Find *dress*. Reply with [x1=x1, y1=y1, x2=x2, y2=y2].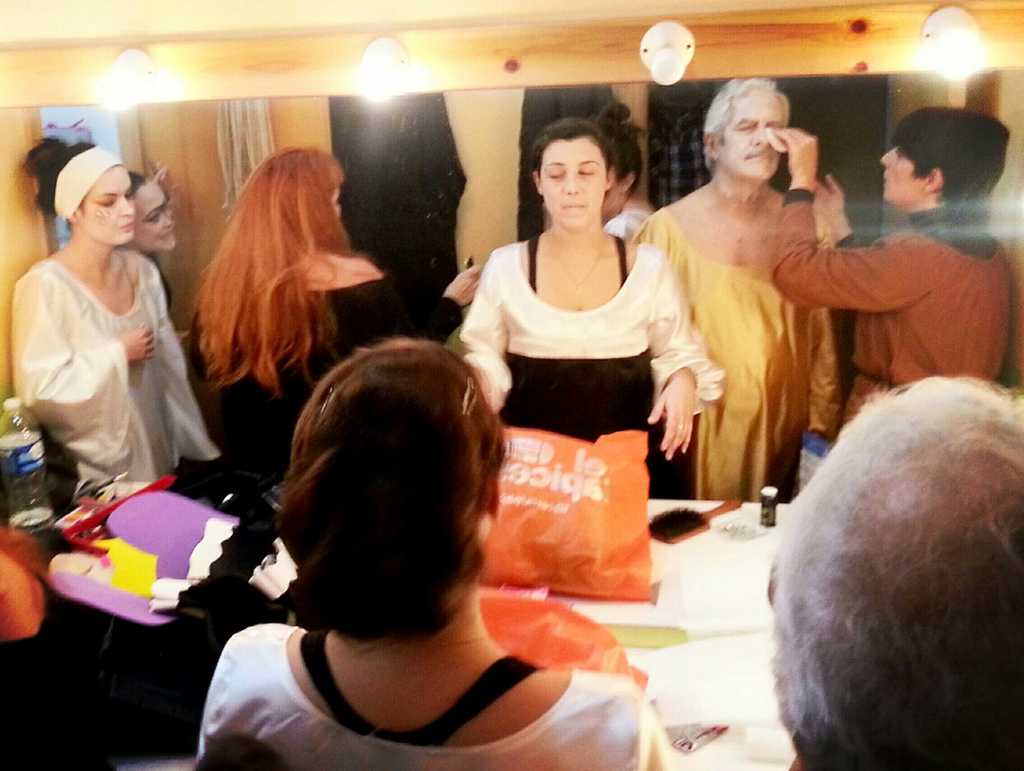
[x1=13, y1=218, x2=191, y2=510].
